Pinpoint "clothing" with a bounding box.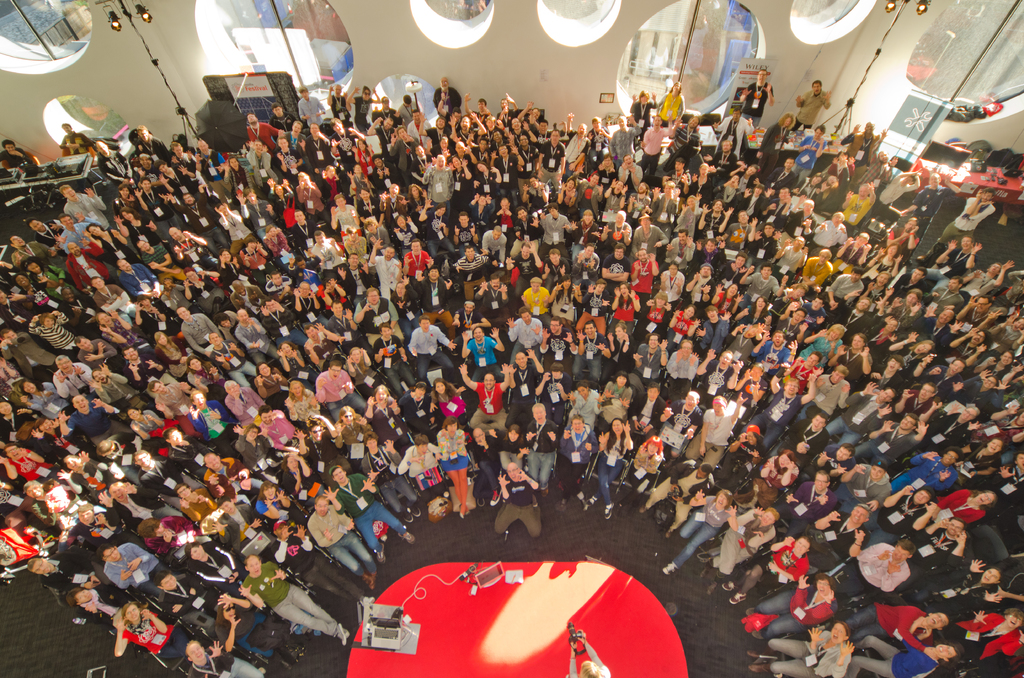
region(928, 197, 993, 250).
